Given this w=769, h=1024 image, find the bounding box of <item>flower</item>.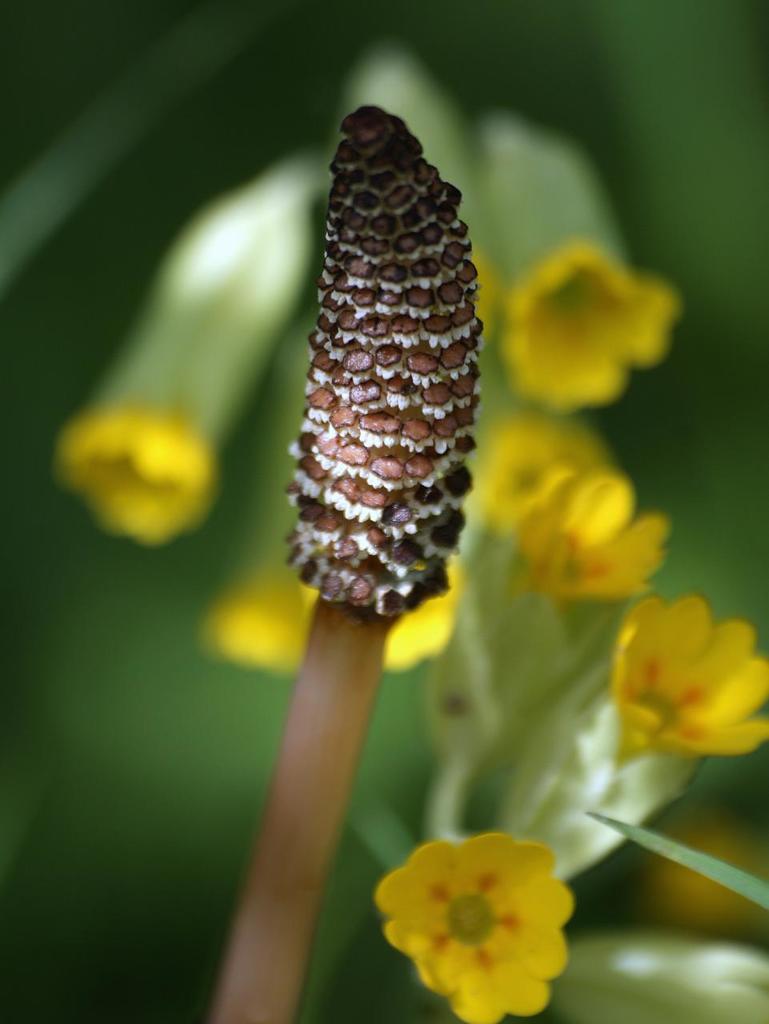
(x1=504, y1=245, x2=680, y2=412).
